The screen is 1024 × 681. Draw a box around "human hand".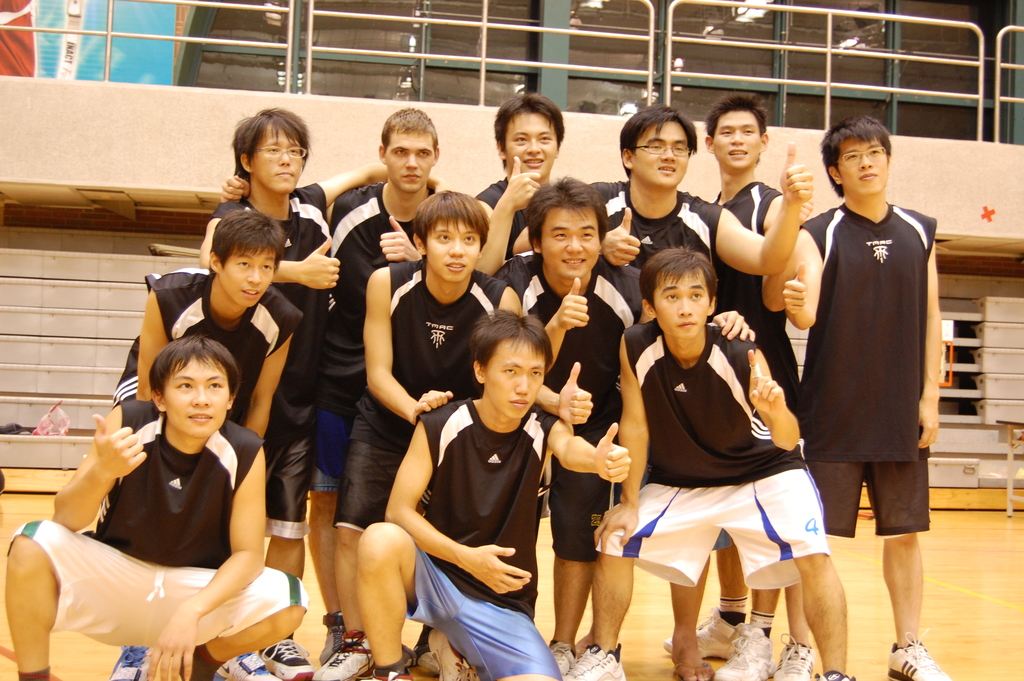
pyautogui.locateOnScreen(591, 500, 637, 554).
